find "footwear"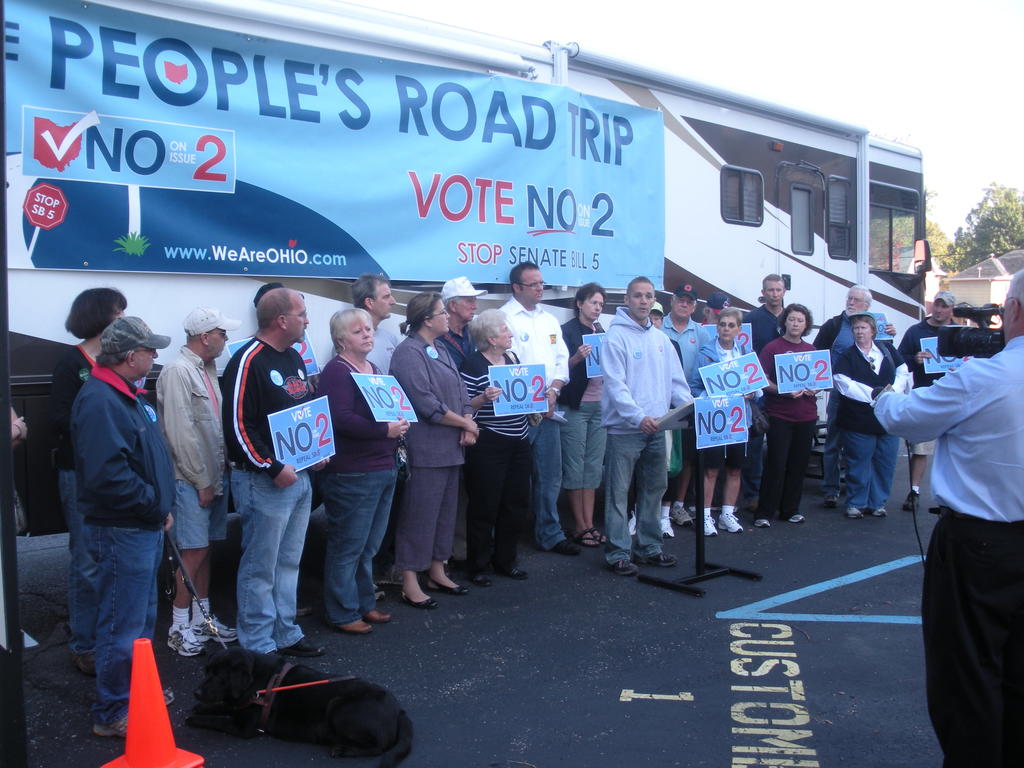
x1=162, y1=627, x2=193, y2=659
